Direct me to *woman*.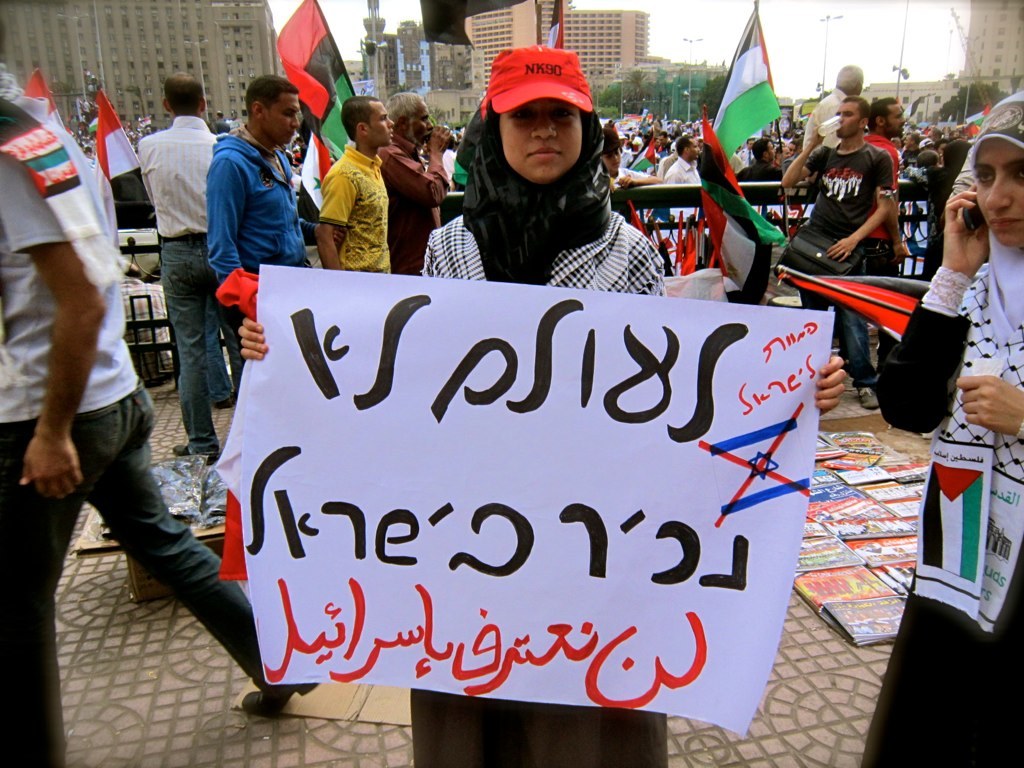
Direction: [x1=240, y1=96, x2=846, y2=767].
